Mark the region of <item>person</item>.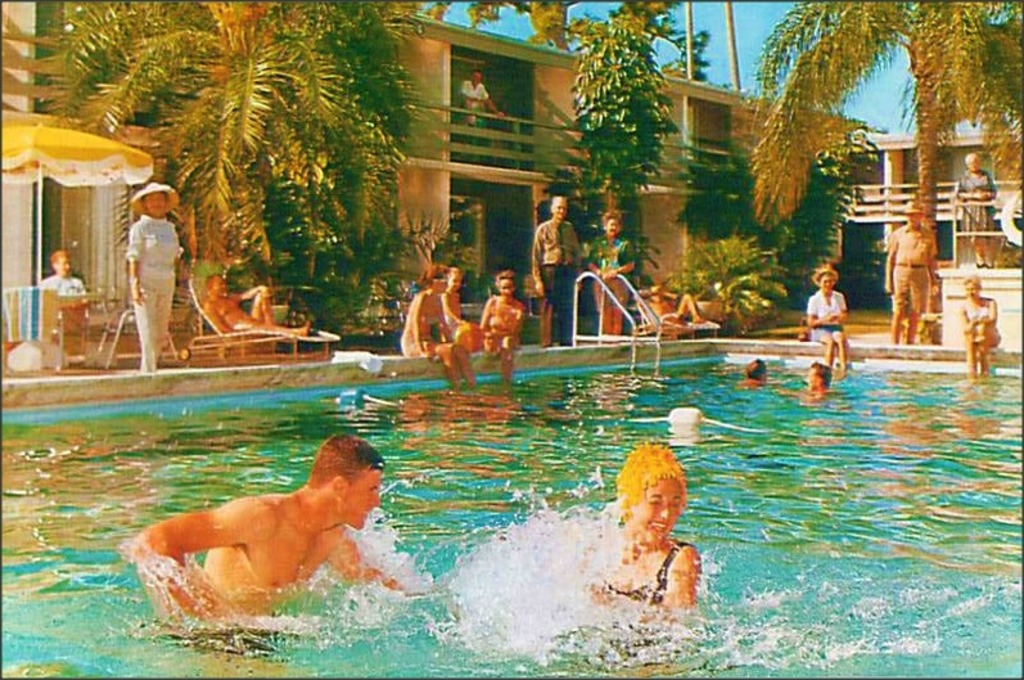
Region: <bbox>123, 179, 181, 373</bbox>.
